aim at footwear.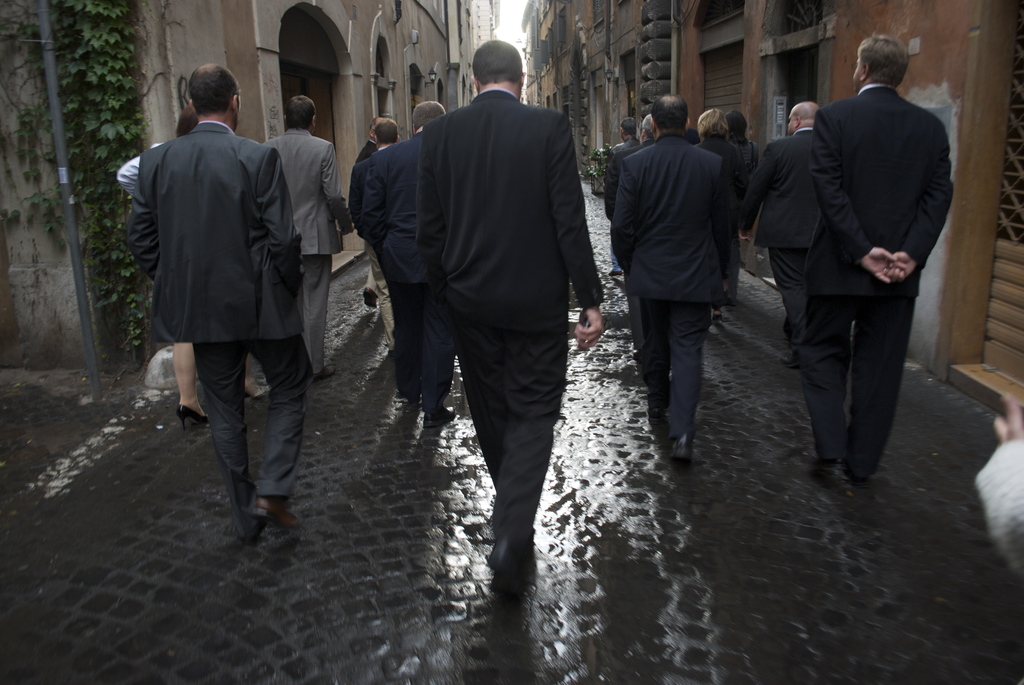
Aimed at left=818, top=455, right=833, bottom=482.
